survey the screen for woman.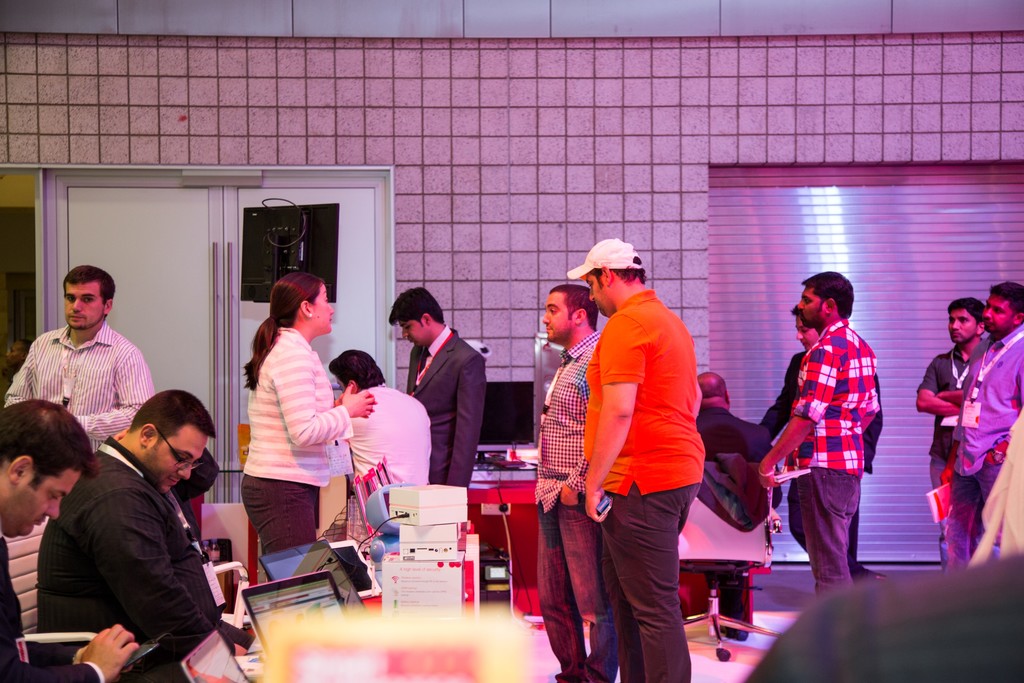
Survey found: left=758, top=309, right=893, bottom=587.
